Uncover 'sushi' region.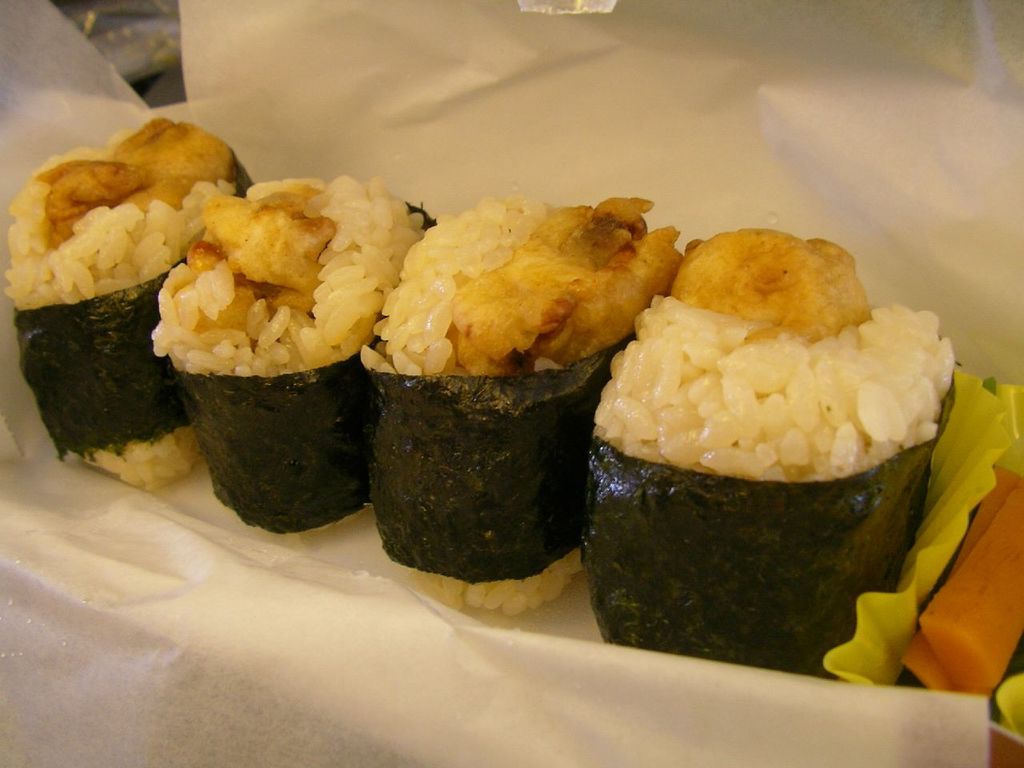
Uncovered: [x1=6, y1=118, x2=253, y2=490].
